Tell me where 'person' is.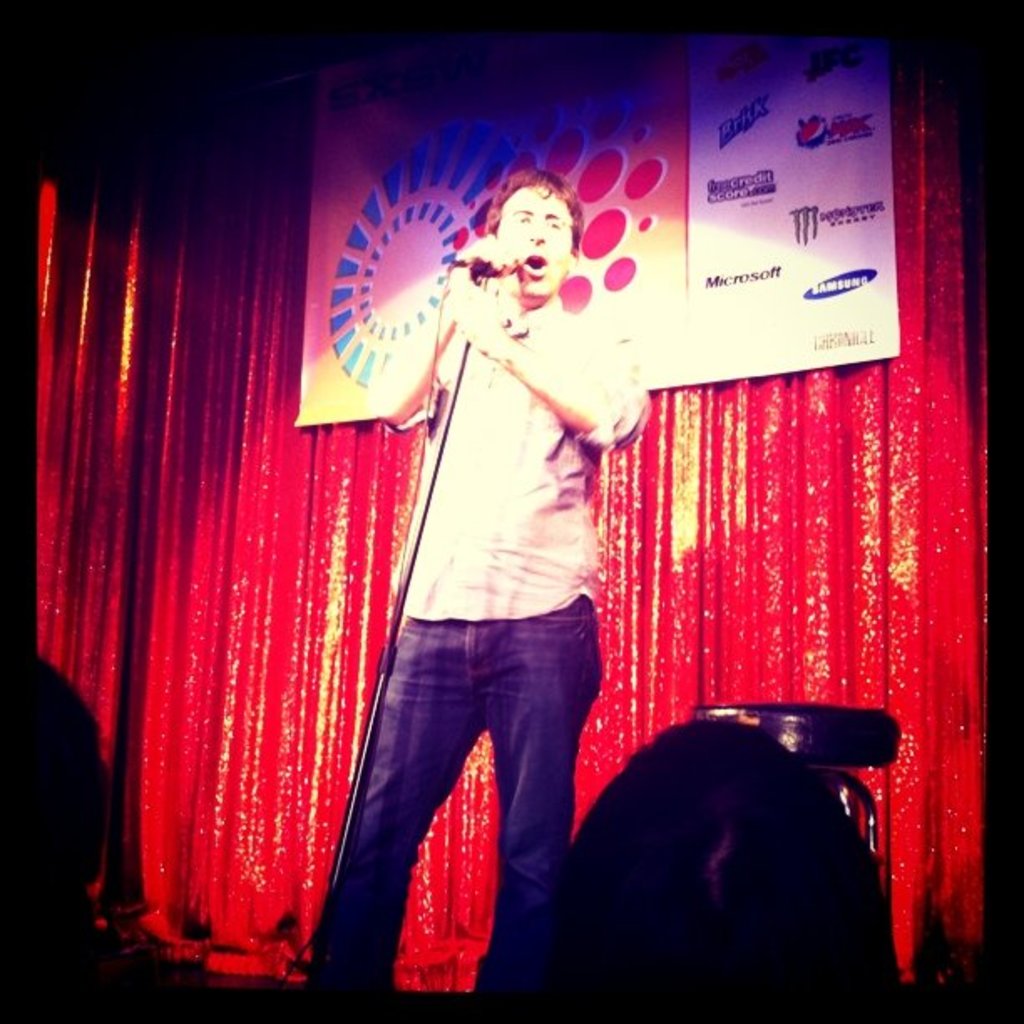
'person' is at {"left": 535, "top": 713, "right": 877, "bottom": 989}.
